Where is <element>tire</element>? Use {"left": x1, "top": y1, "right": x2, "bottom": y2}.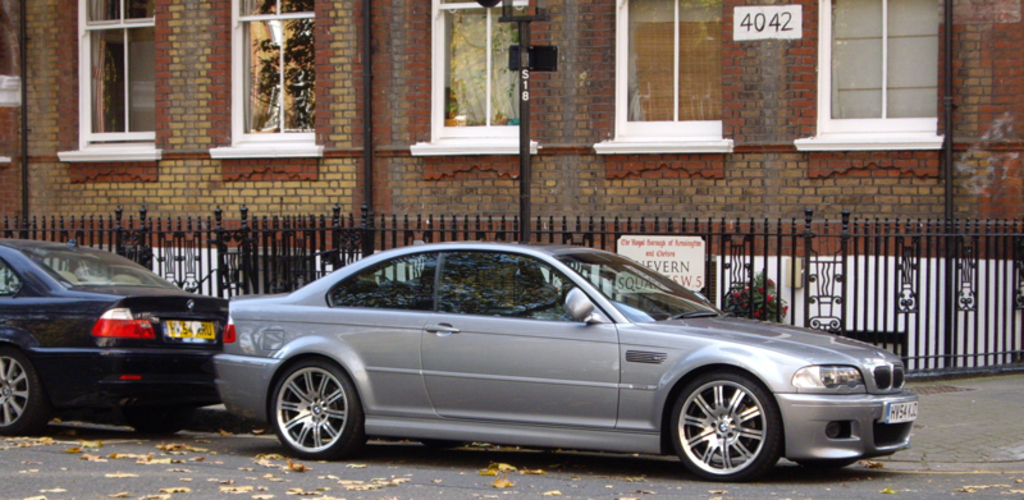
{"left": 669, "top": 373, "right": 781, "bottom": 477}.
